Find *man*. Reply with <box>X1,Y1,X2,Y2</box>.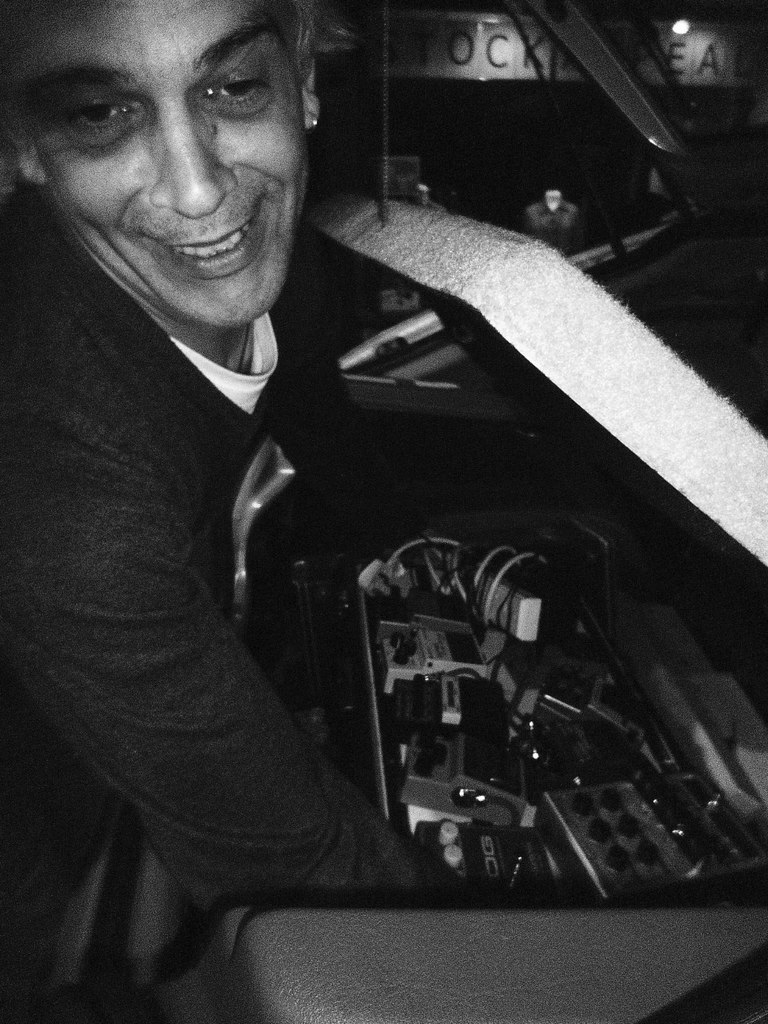
<box>1,5,601,1023</box>.
